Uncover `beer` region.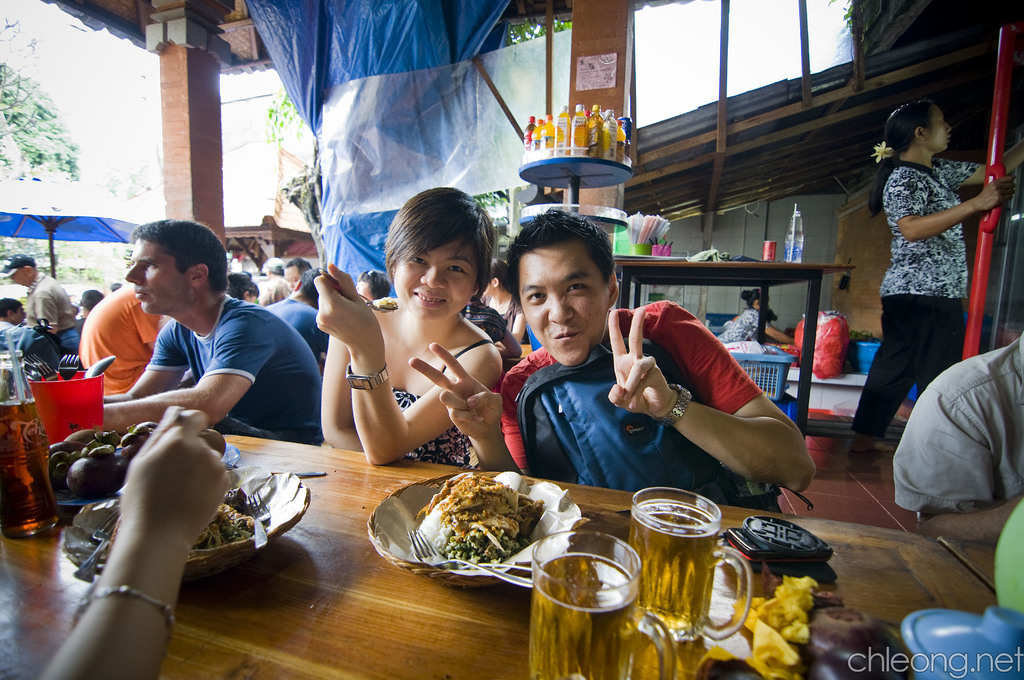
Uncovered: box=[632, 480, 755, 670].
